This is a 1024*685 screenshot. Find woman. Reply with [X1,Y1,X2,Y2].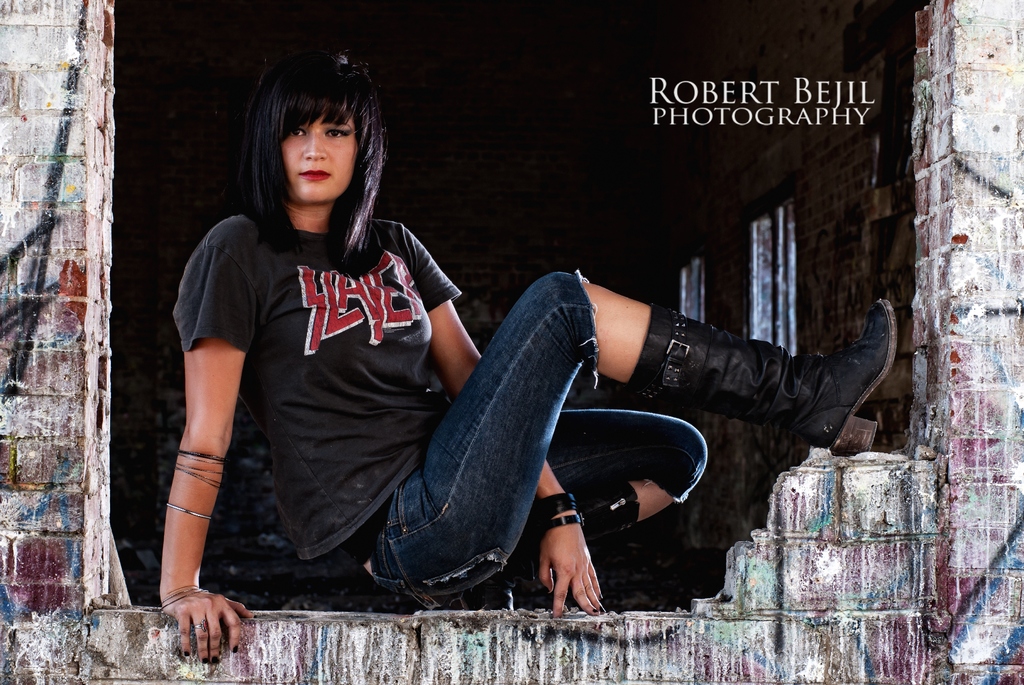
[157,44,897,661].
